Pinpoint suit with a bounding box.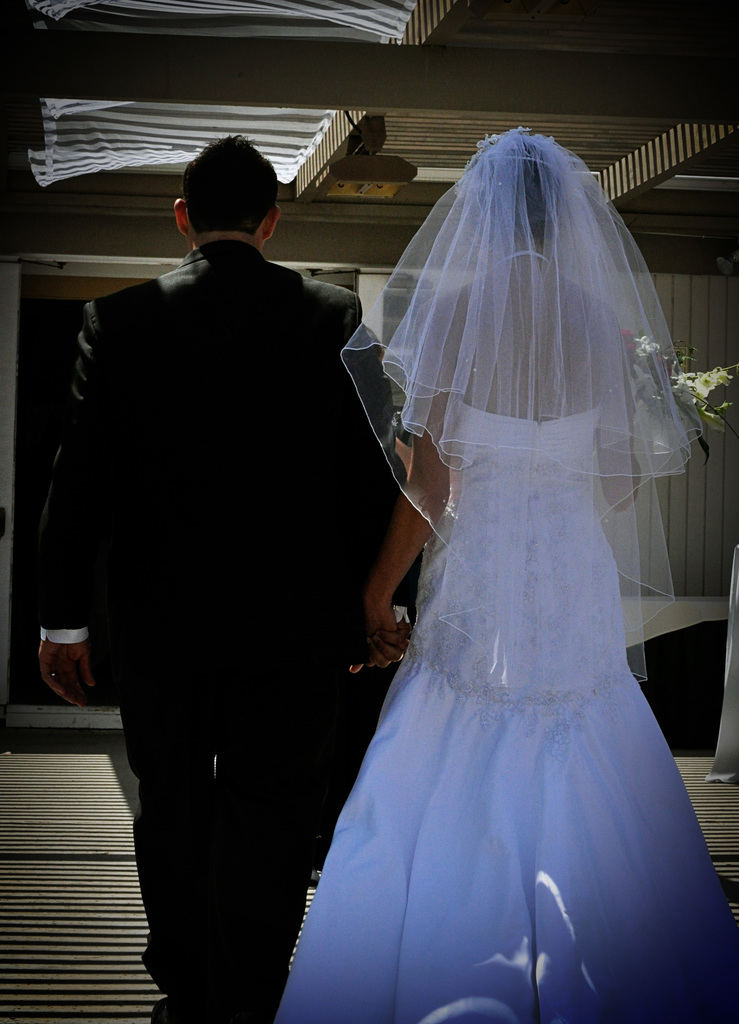
<box>58,260,363,964</box>.
